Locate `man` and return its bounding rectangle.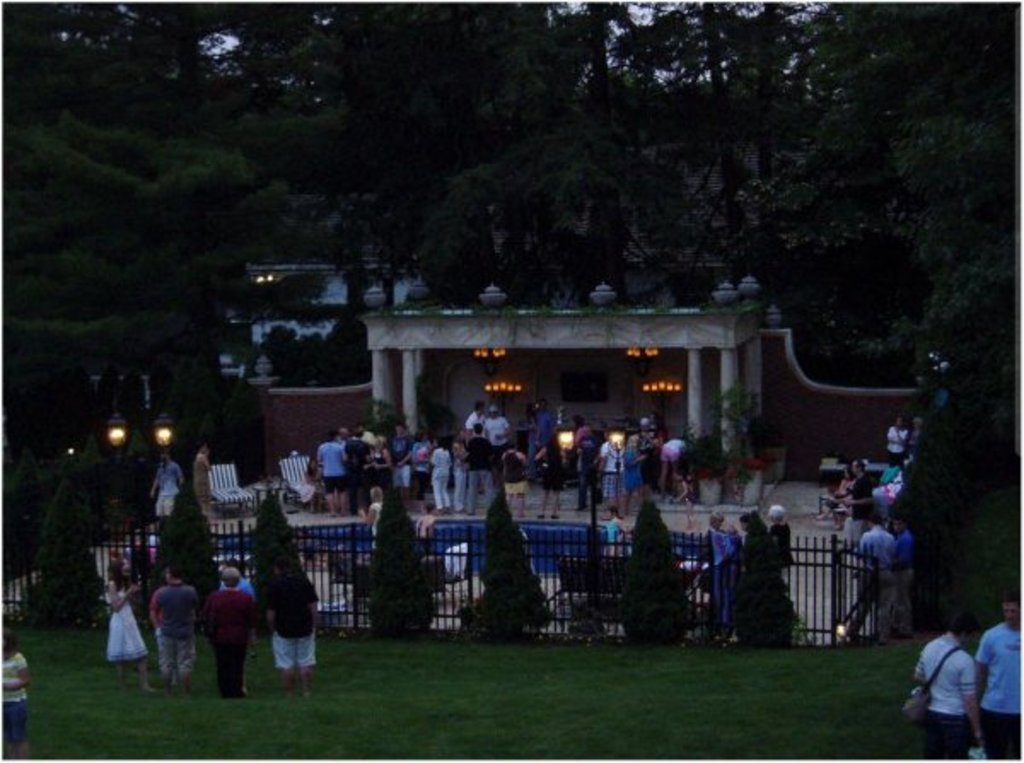
l=270, t=562, r=317, b=696.
